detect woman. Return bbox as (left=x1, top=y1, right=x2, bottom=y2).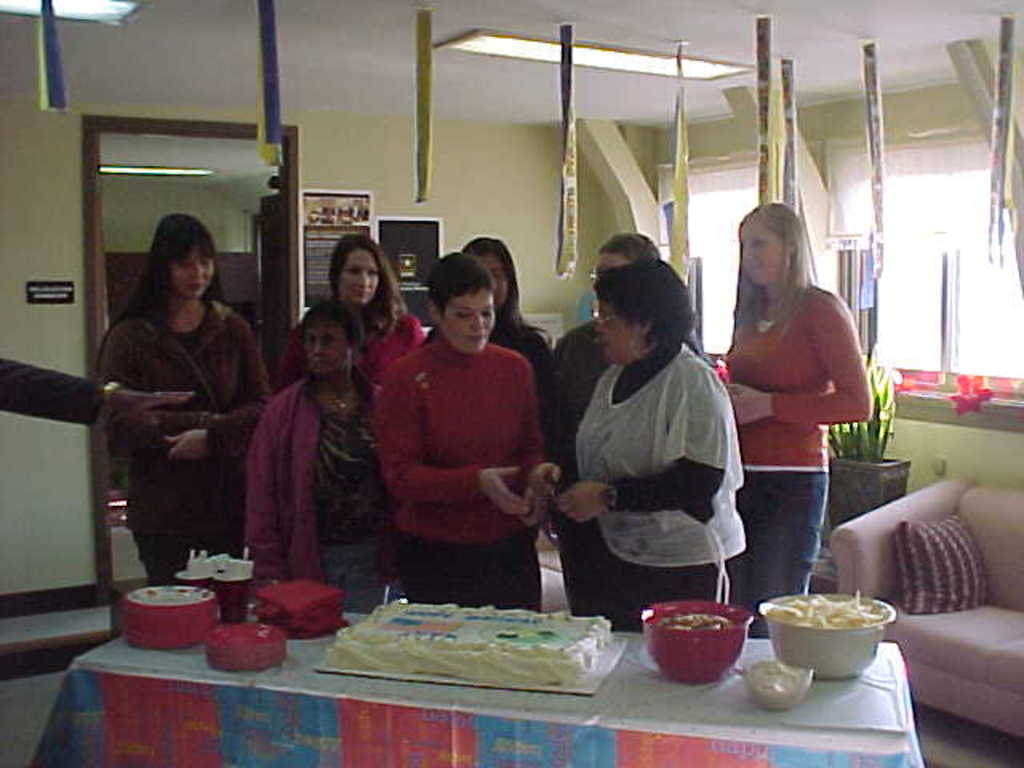
(left=90, top=197, right=267, bottom=624).
